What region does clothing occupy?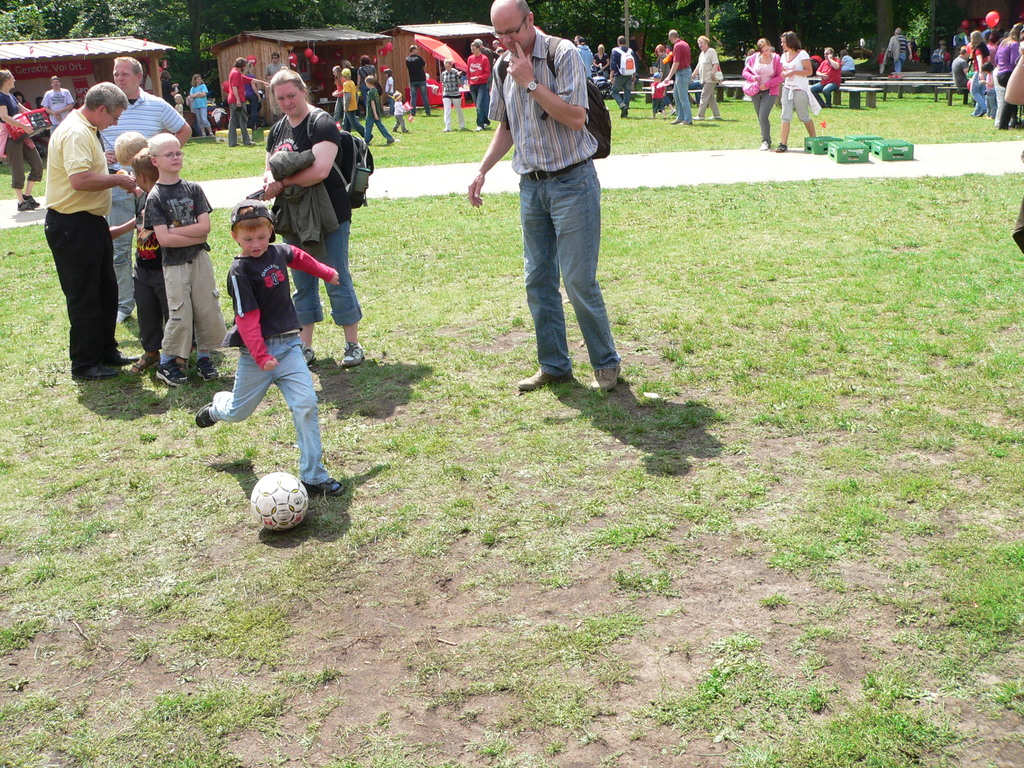
box(669, 67, 696, 116).
